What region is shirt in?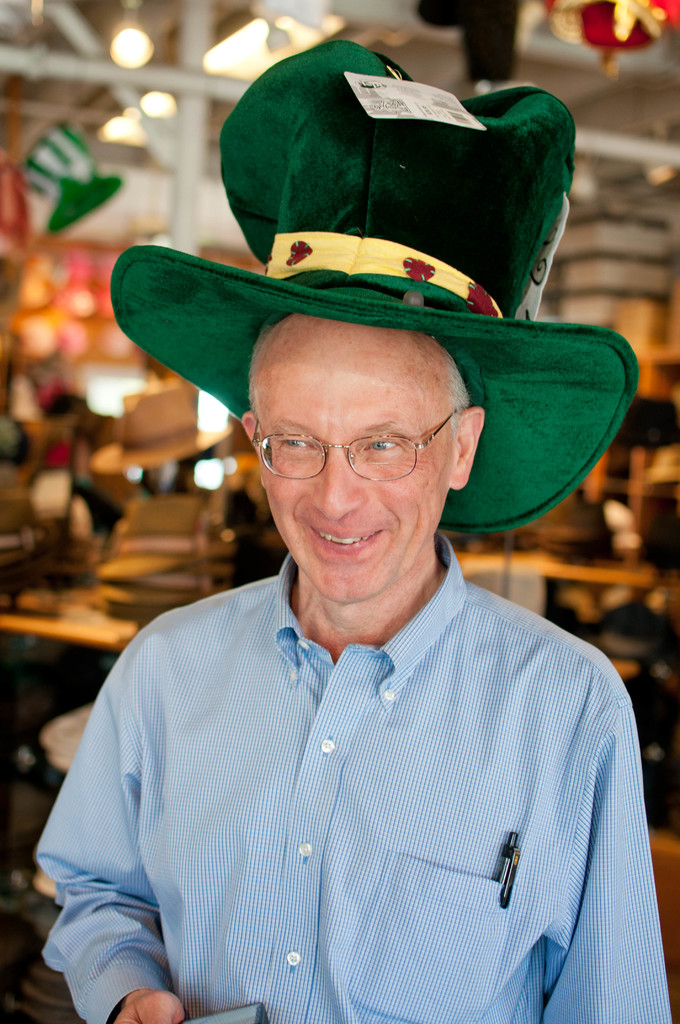
BBox(33, 529, 672, 1021).
